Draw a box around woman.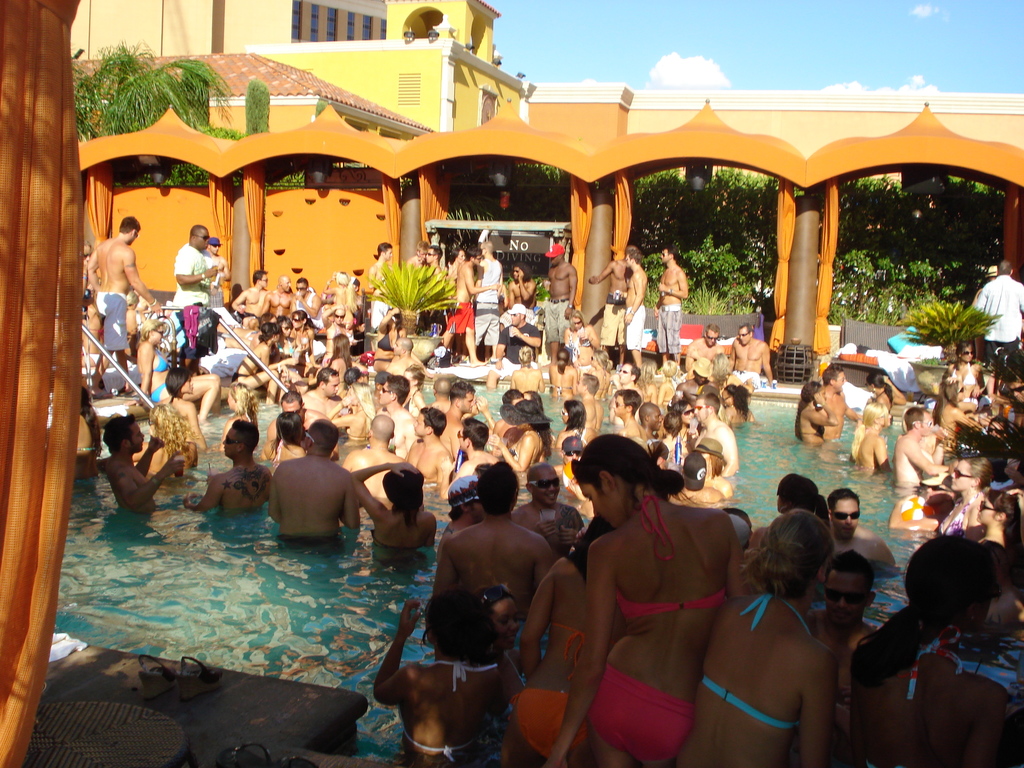
323, 272, 358, 324.
